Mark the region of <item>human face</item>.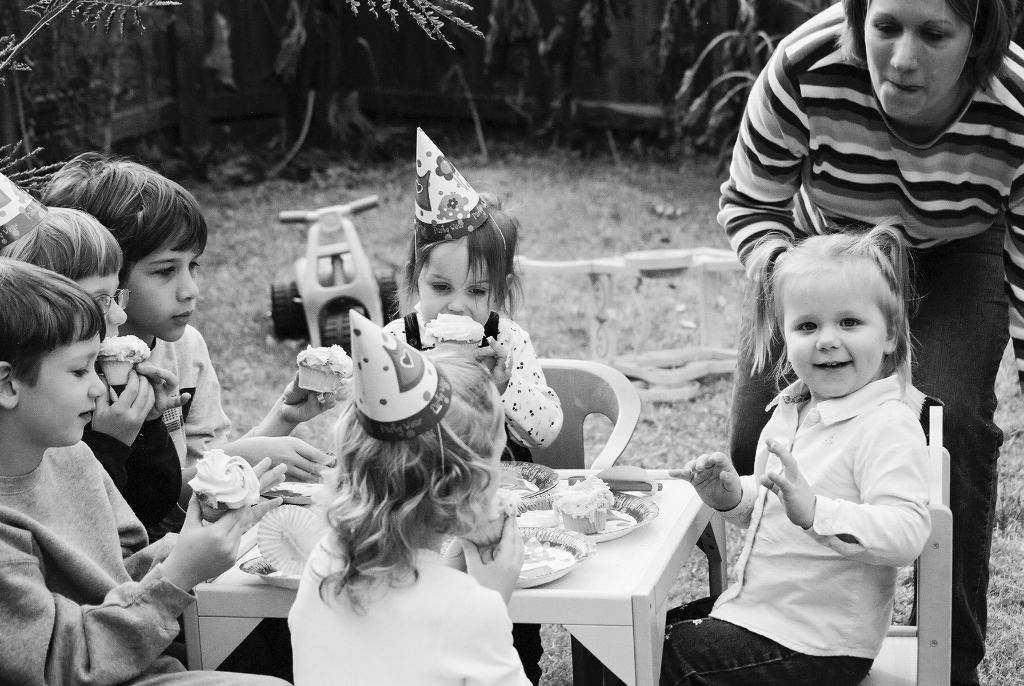
Region: [10, 314, 103, 448].
